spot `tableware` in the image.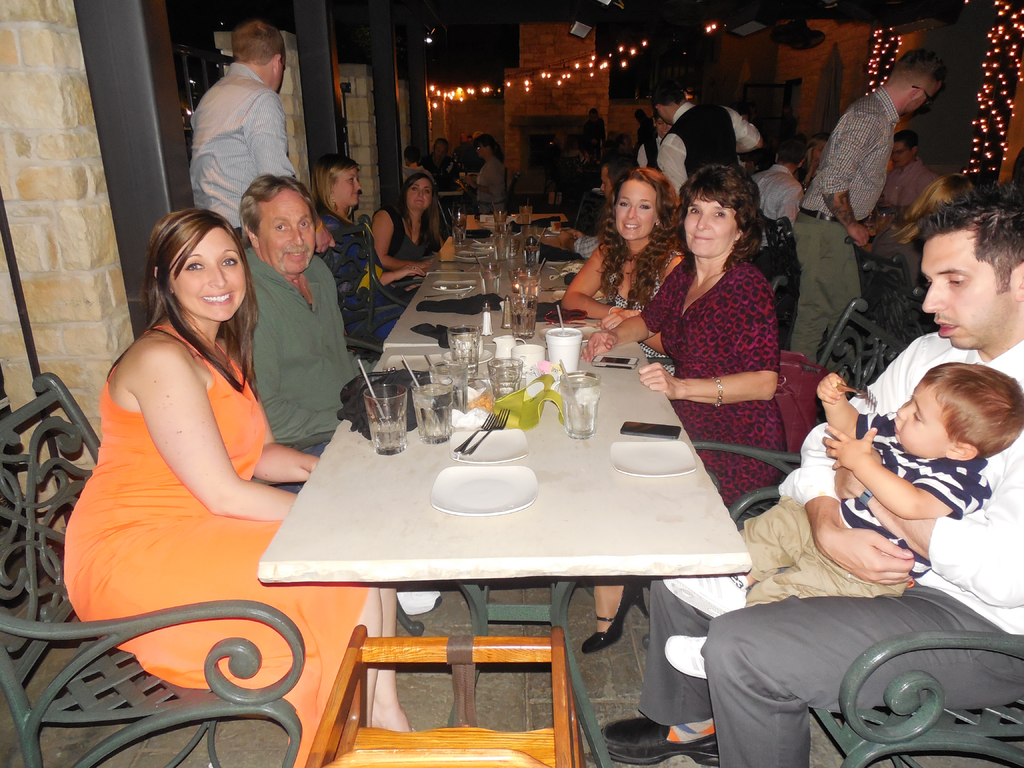
`tableware` found at <bbox>367, 382, 408, 454</bbox>.
